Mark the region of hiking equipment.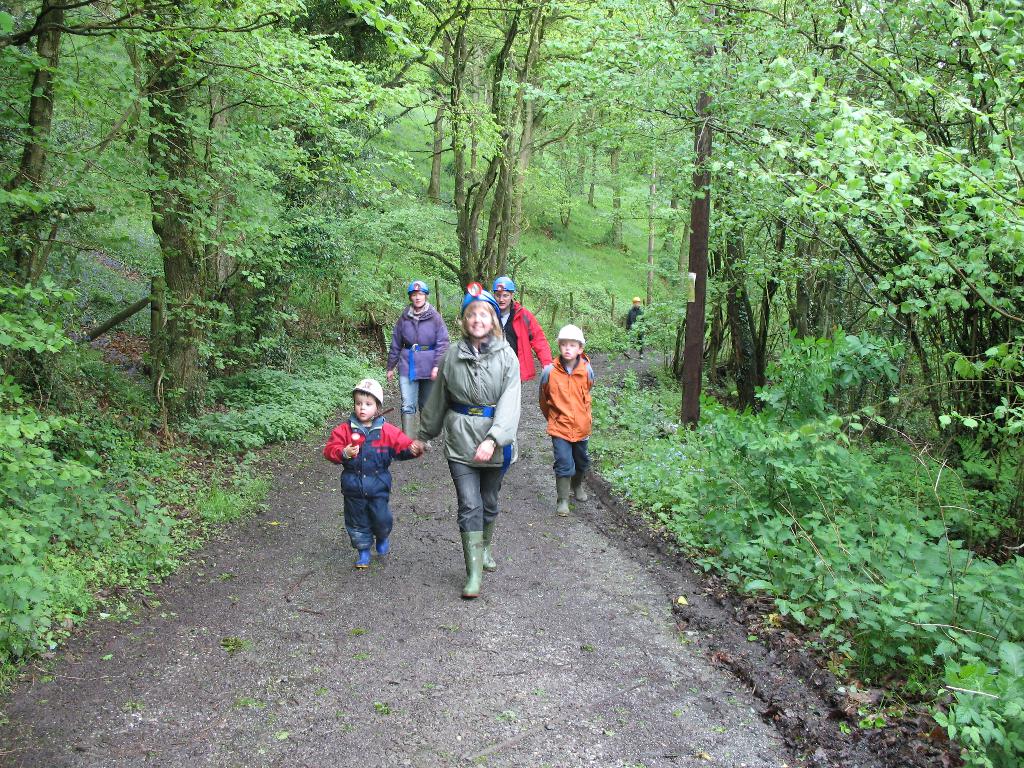
Region: bbox(552, 324, 586, 344).
